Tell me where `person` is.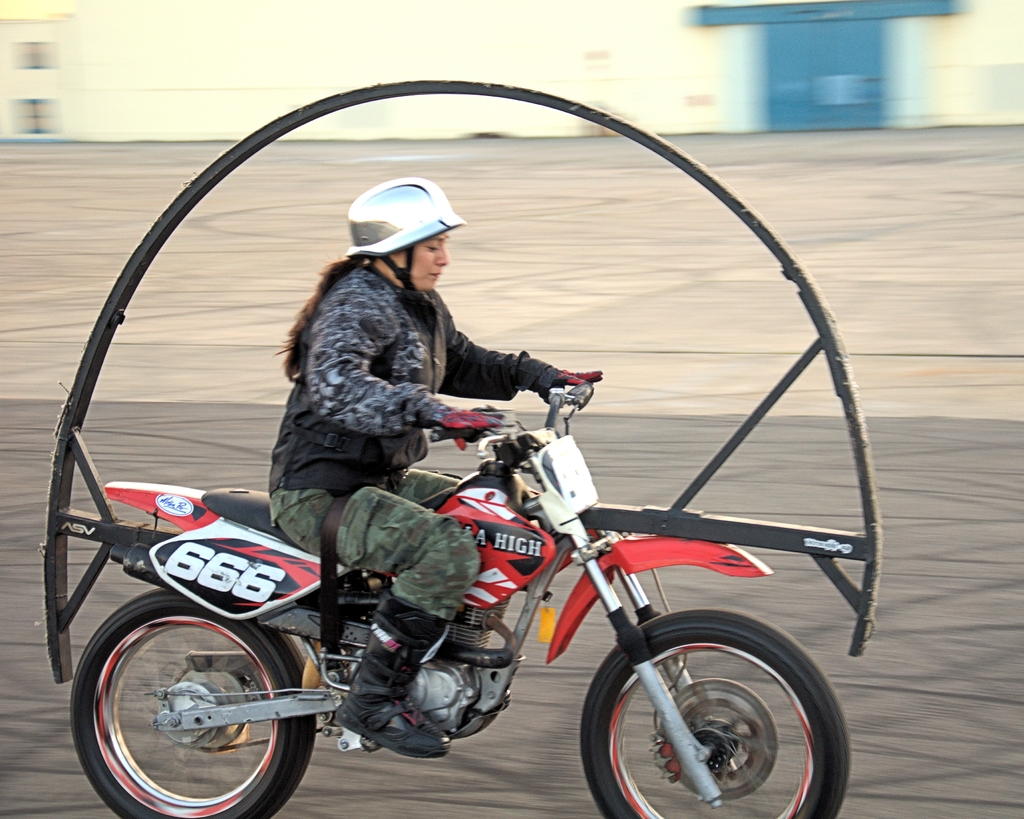
`person` is at [259, 172, 601, 760].
